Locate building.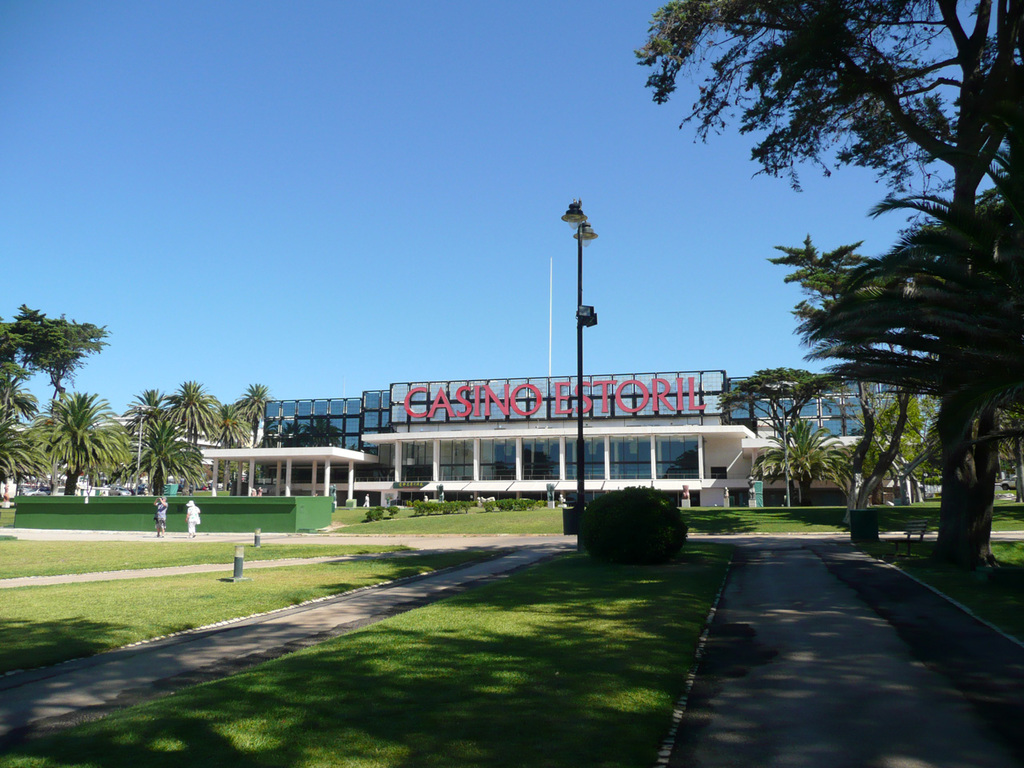
Bounding box: {"left": 195, "top": 367, "right": 921, "bottom": 510}.
